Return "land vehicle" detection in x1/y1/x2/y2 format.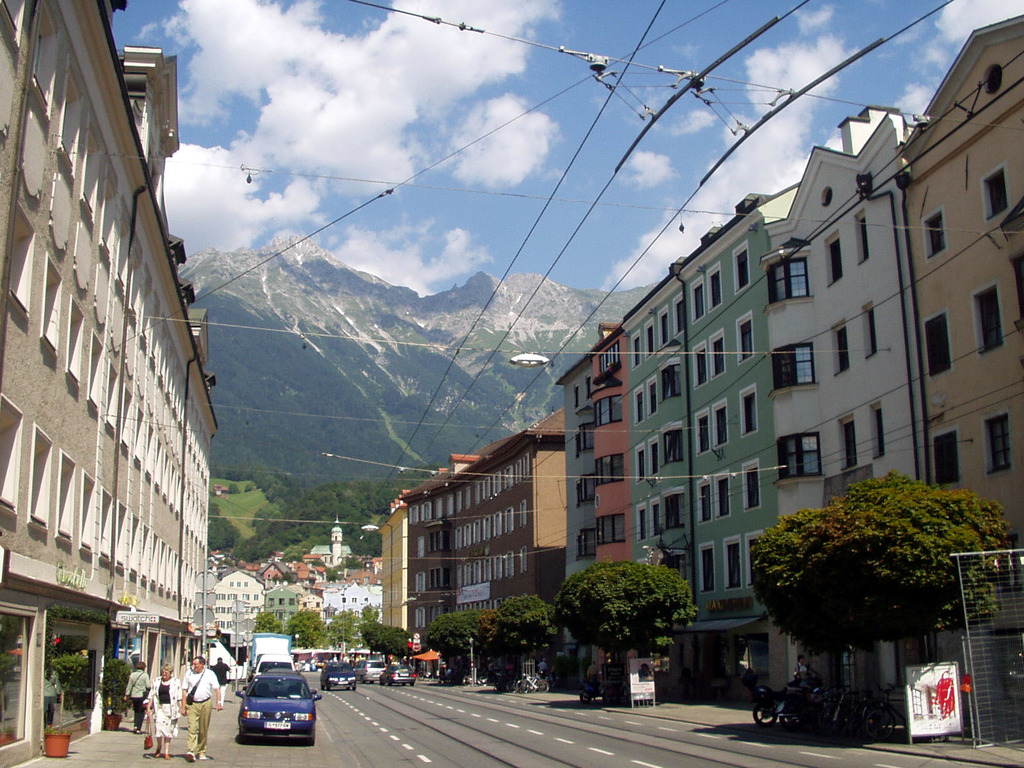
358/659/386/680.
